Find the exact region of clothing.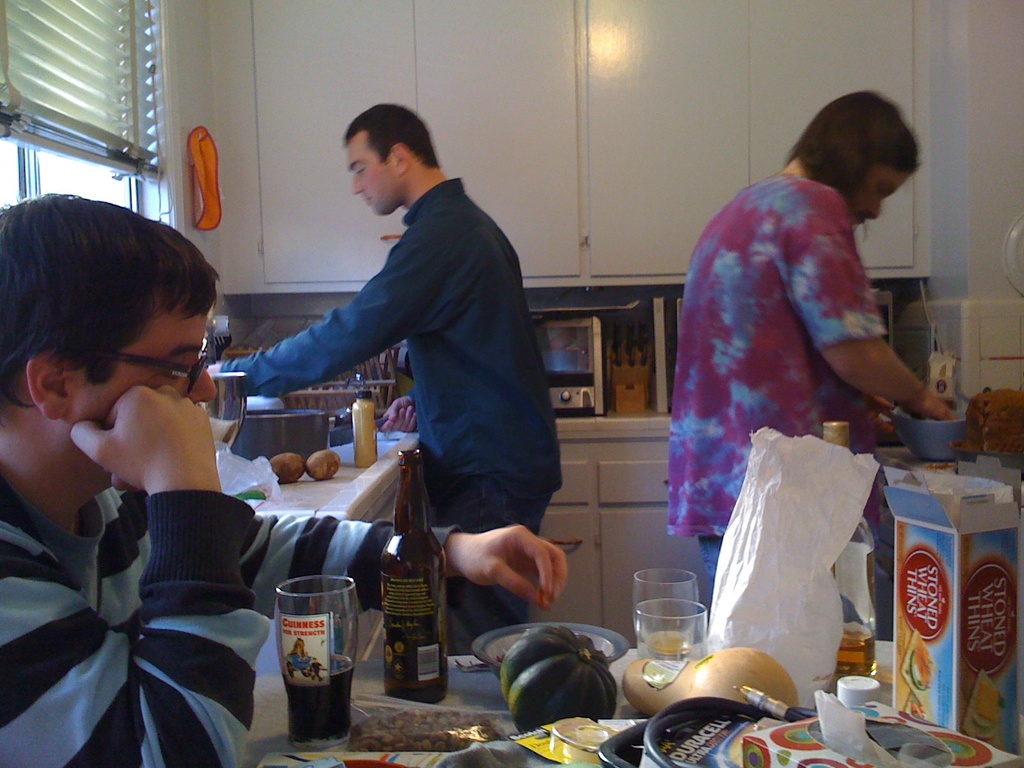
Exact region: x1=244, y1=140, x2=560, y2=596.
